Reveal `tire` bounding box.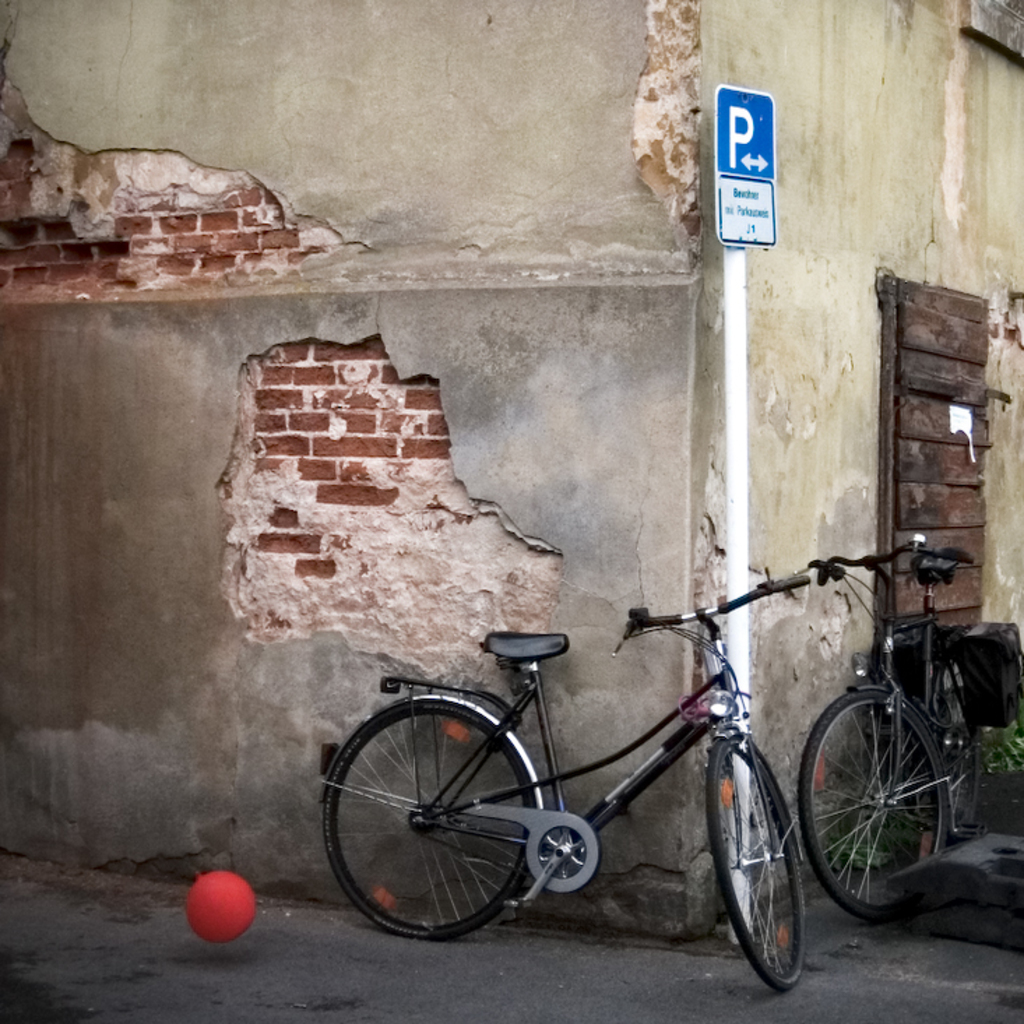
Revealed: (698,729,807,995).
